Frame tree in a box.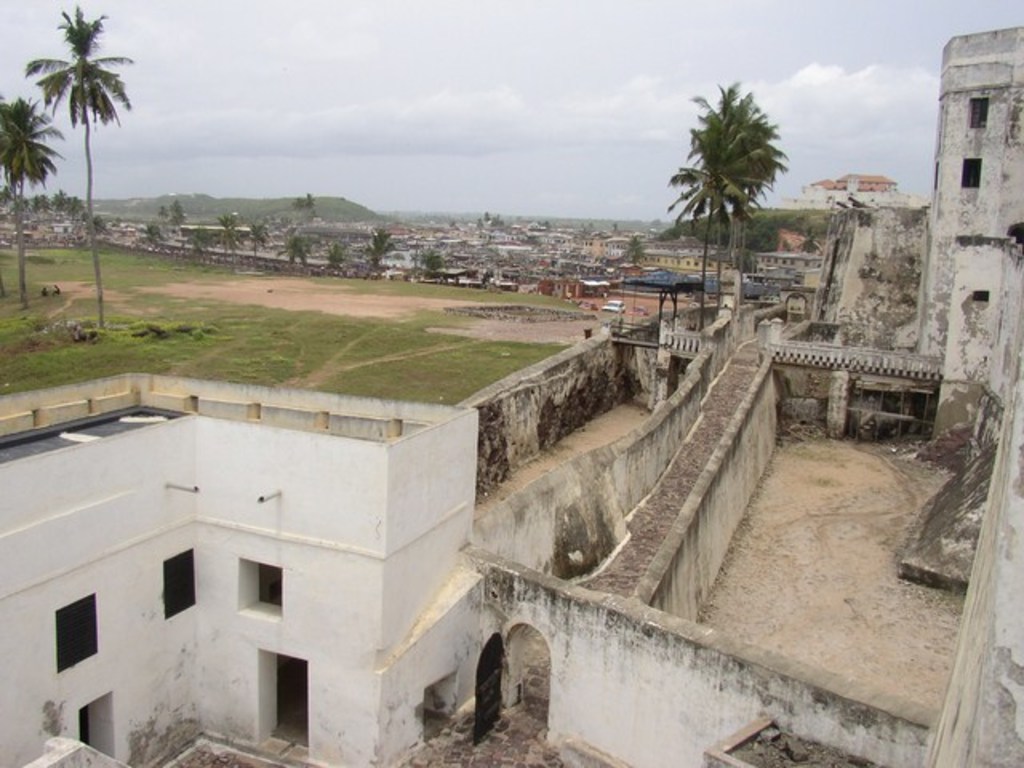
Rect(13, 14, 144, 322).
